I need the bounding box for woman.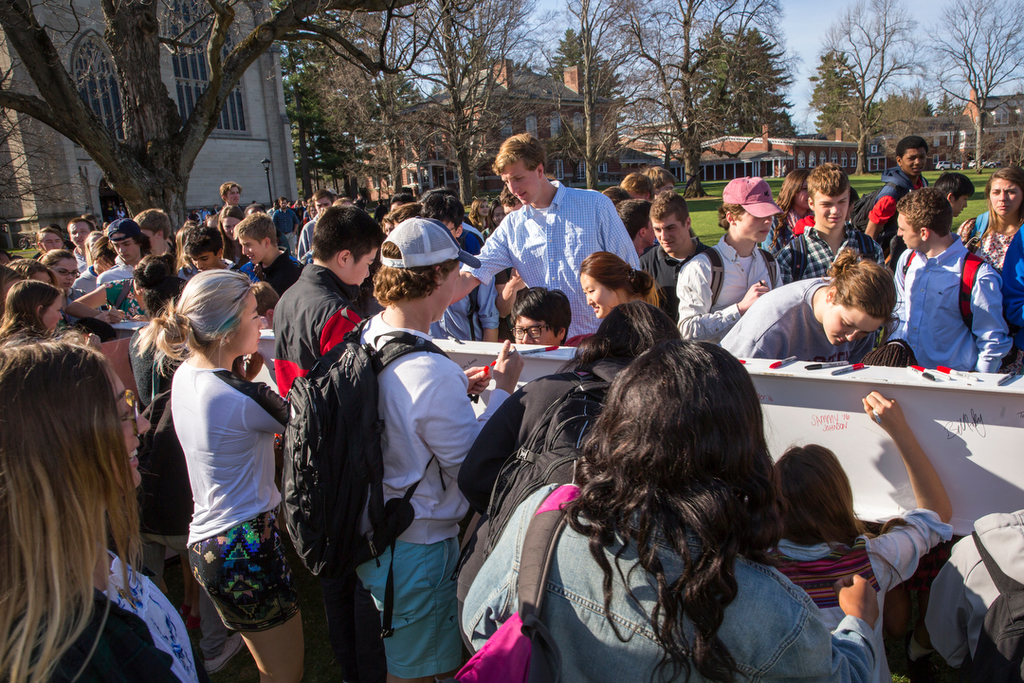
Here it is: detection(579, 249, 660, 329).
